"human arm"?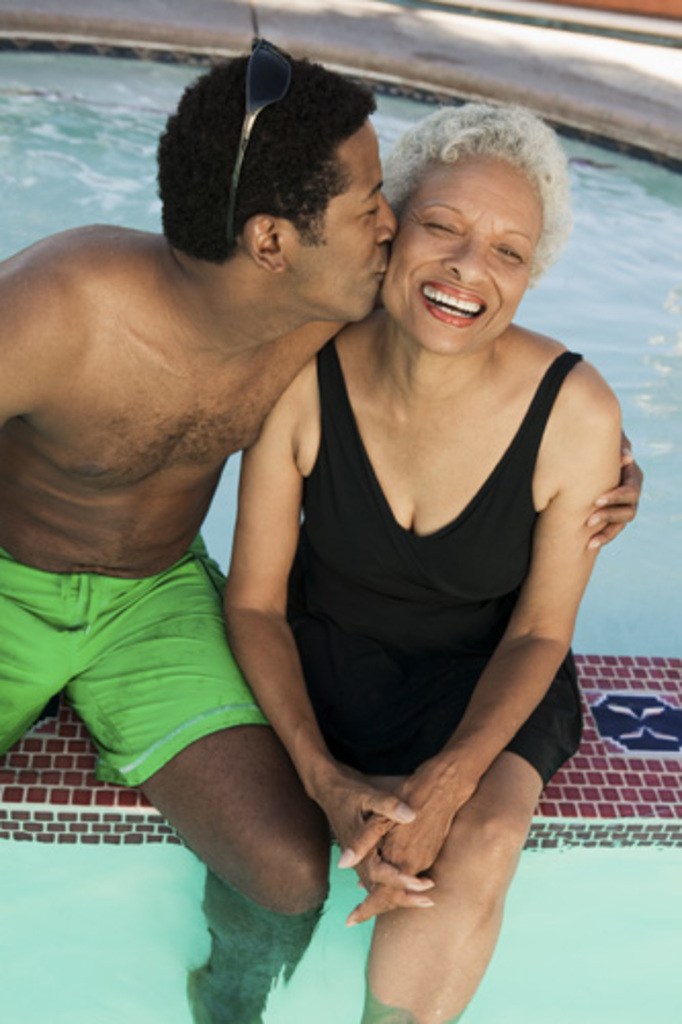
221, 365, 449, 920
